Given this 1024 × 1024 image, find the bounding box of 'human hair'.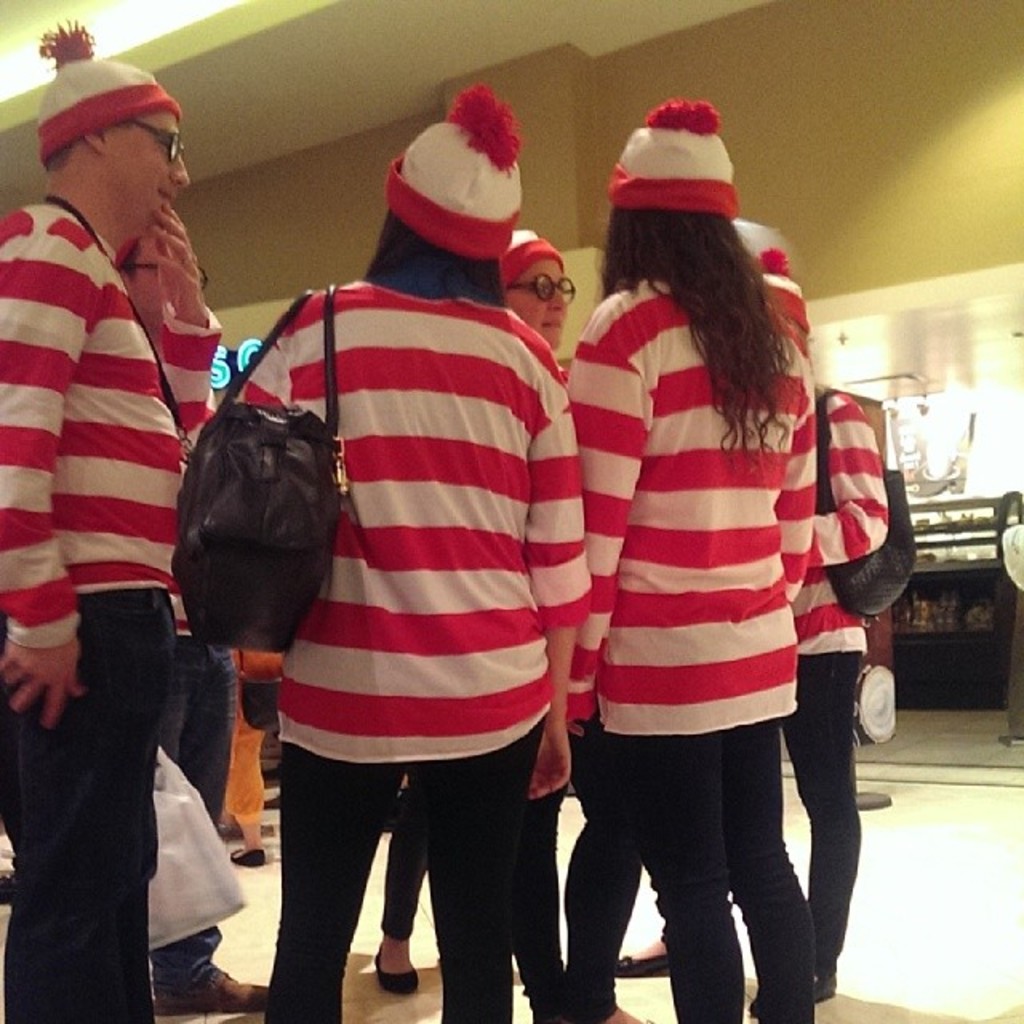
x1=598 y1=210 x2=803 y2=466.
